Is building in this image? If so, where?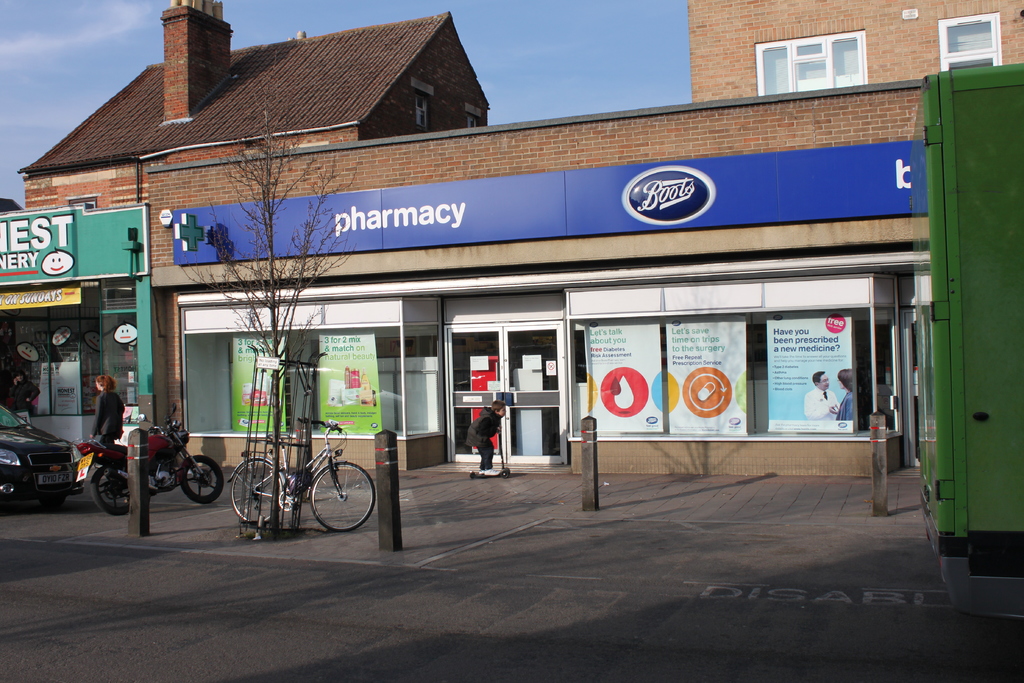
Yes, at {"left": 0, "top": 0, "right": 922, "bottom": 488}.
